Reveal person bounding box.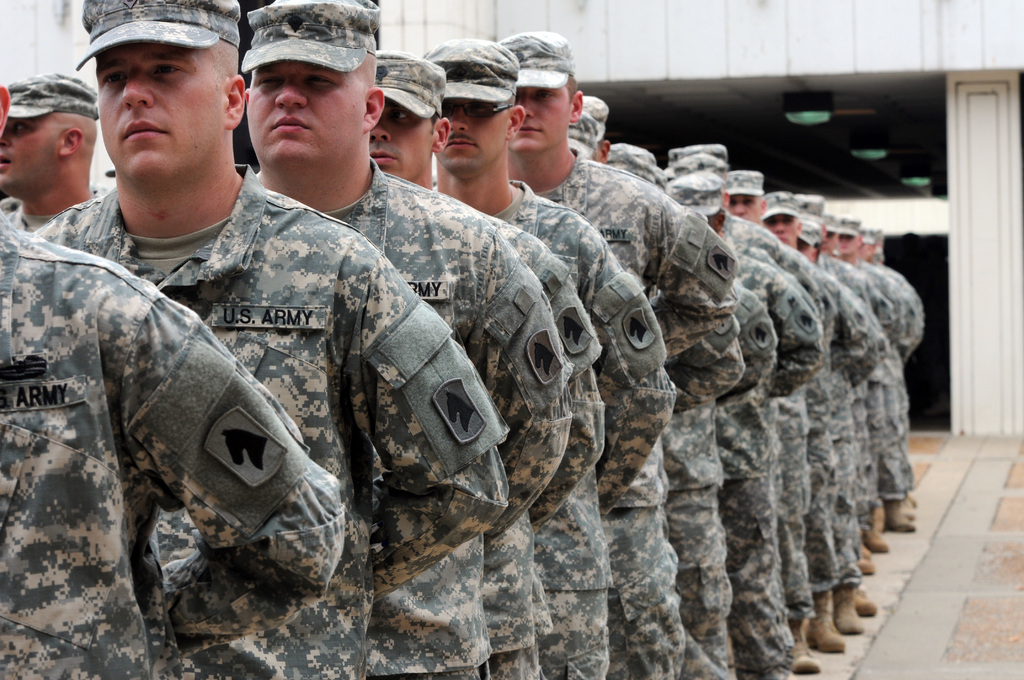
Revealed: <box>374,38,637,672</box>.
